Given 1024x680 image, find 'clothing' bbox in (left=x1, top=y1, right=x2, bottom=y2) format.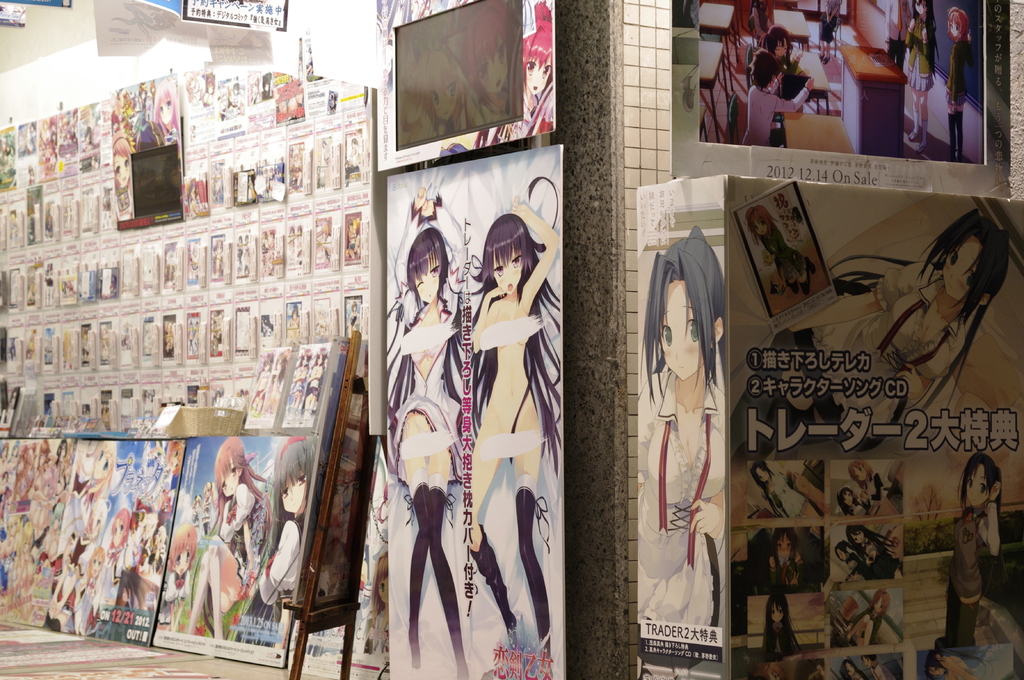
(left=726, top=263, right=972, bottom=455).
